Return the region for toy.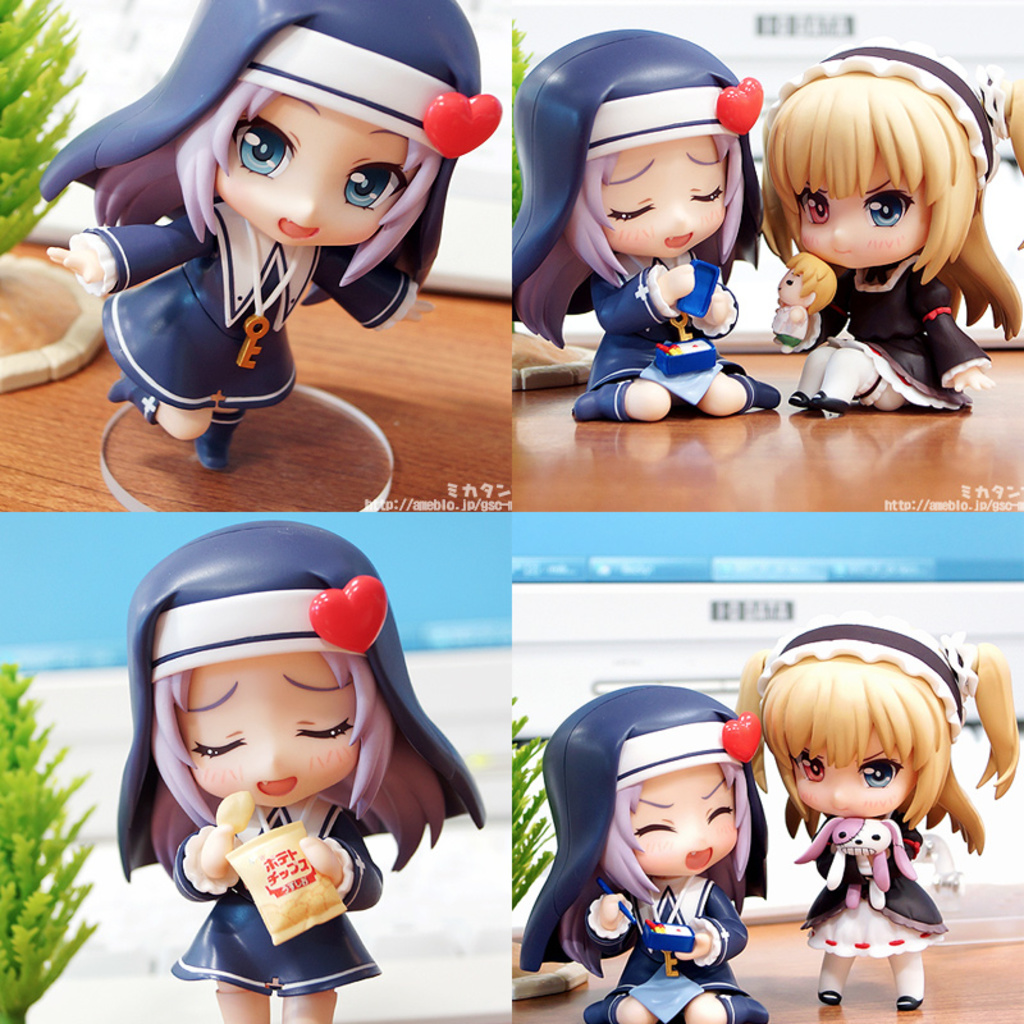
512:18:800:442.
